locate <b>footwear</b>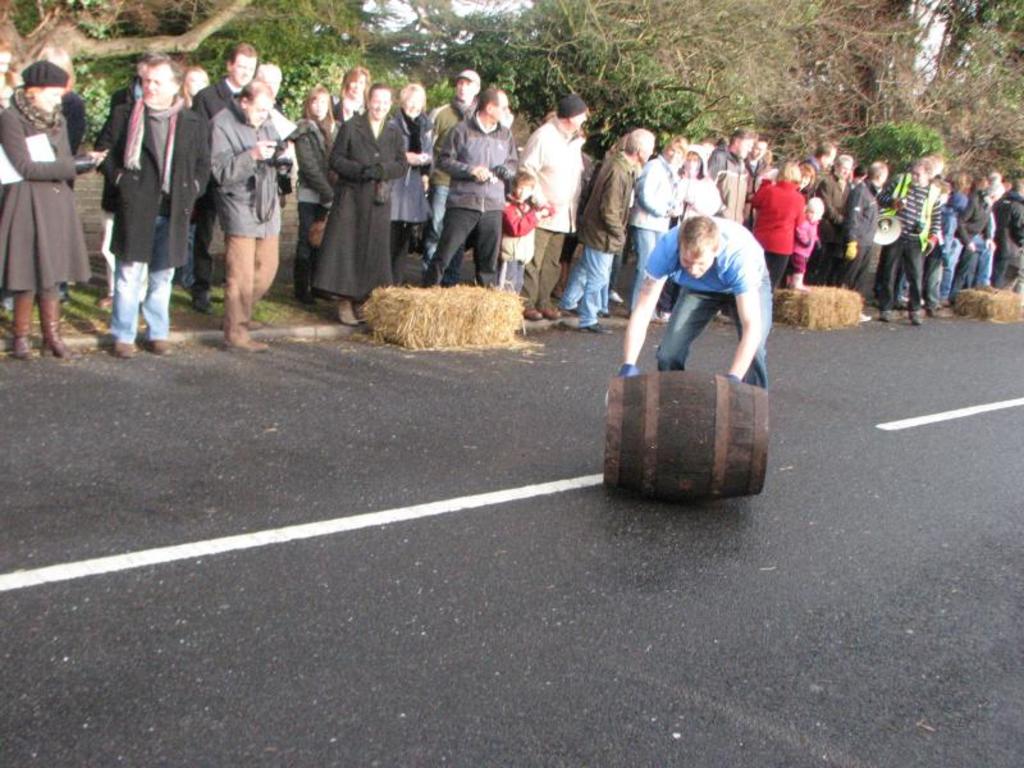
{"x1": 143, "y1": 338, "x2": 172, "y2": 360}
